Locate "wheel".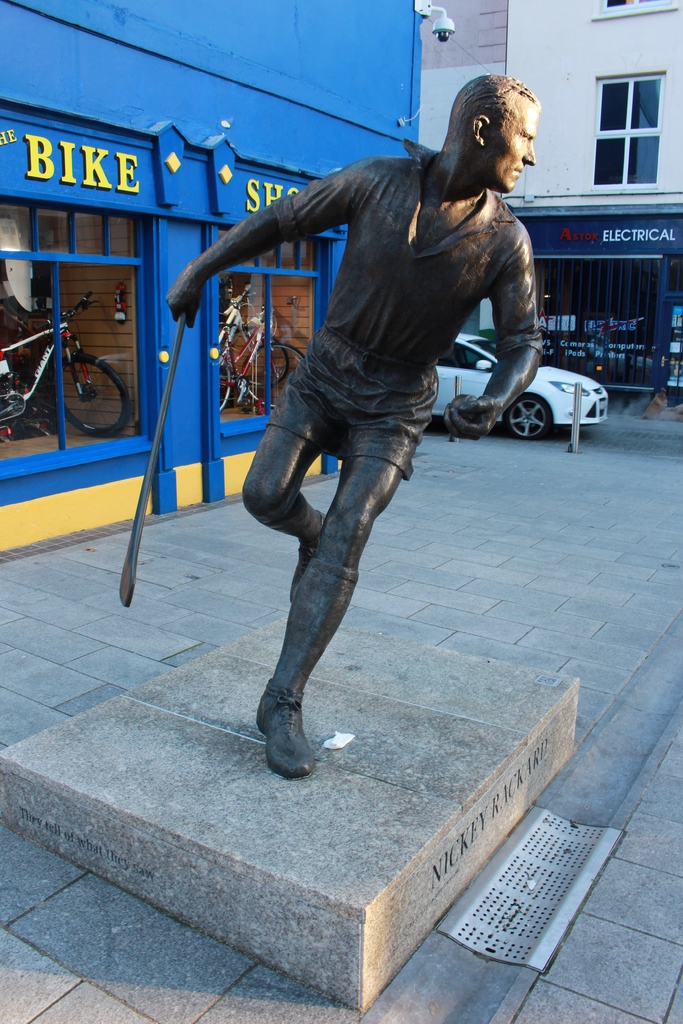
Bounding box: bbox(253, 335, 308, 420).
